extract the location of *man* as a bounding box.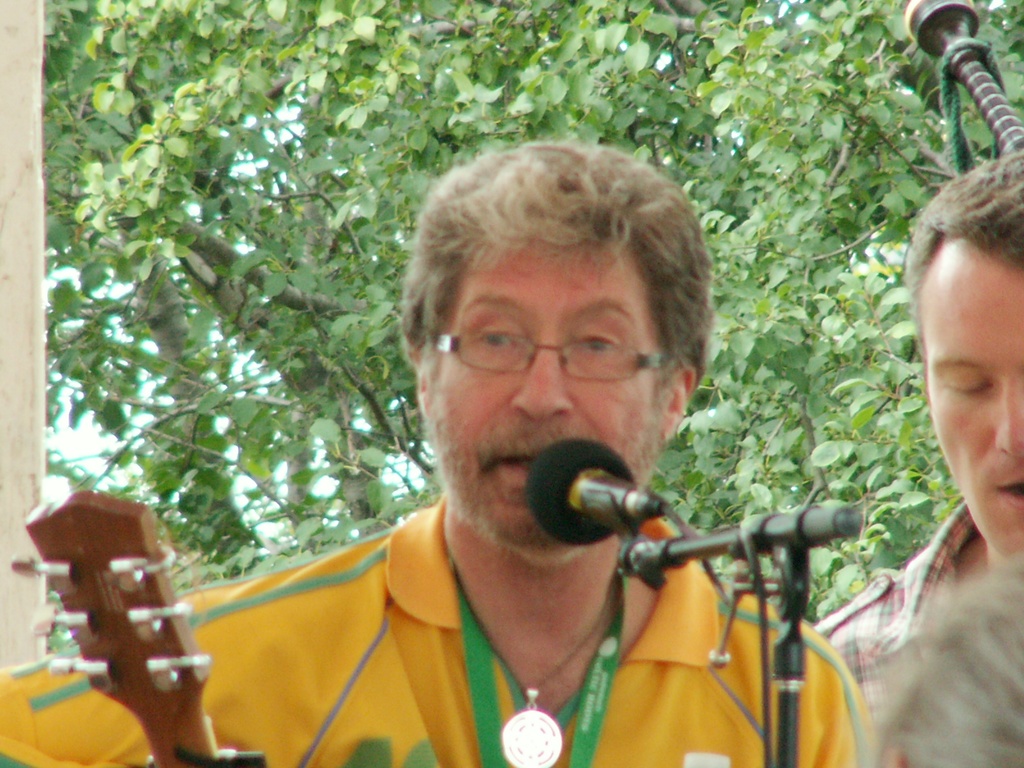
[left=804, top=149, right=1023, bottom=718].
